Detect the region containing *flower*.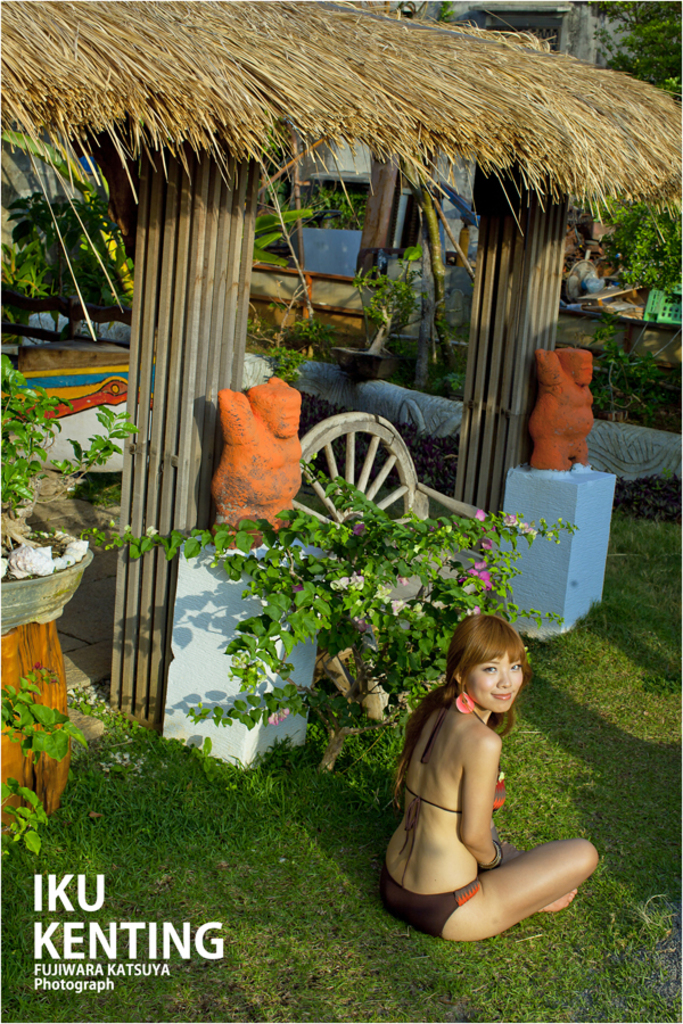
x1=466 y1=603 x2=484 y2=617.
